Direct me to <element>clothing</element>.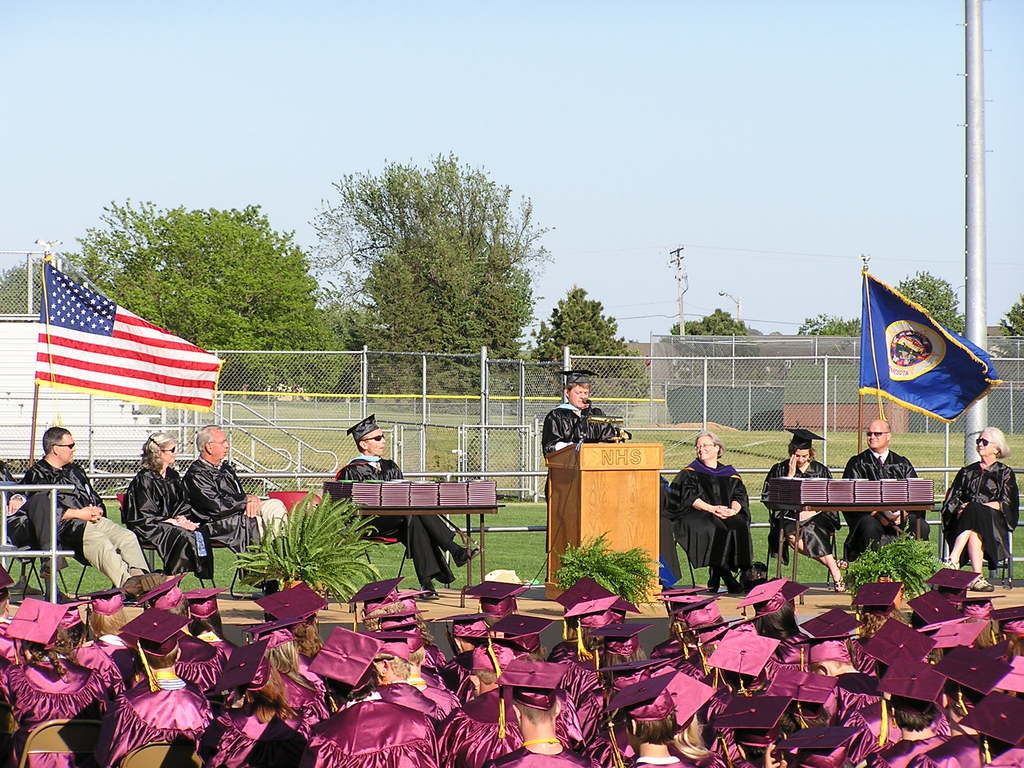
Direction: Rect(838, 453, 916, 548).
